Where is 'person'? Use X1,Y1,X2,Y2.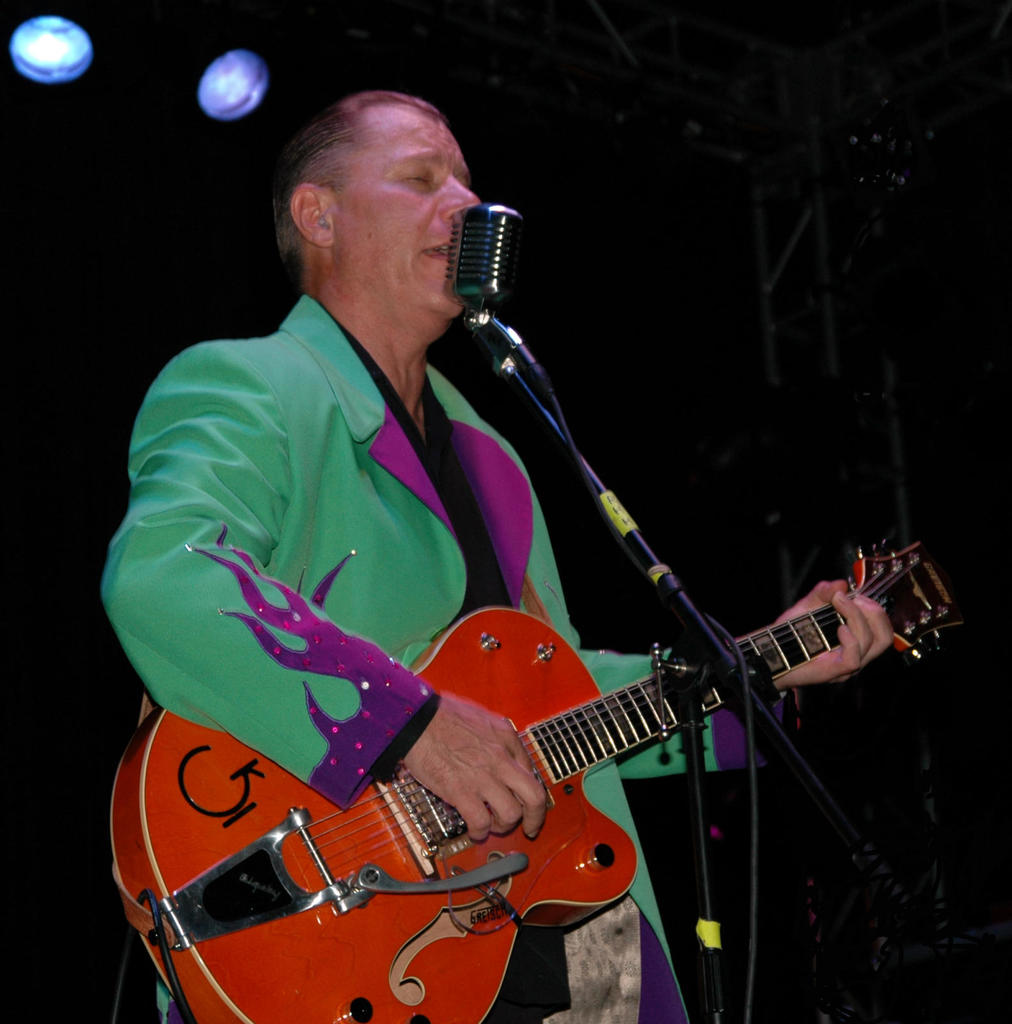
95,85,898,1023.
